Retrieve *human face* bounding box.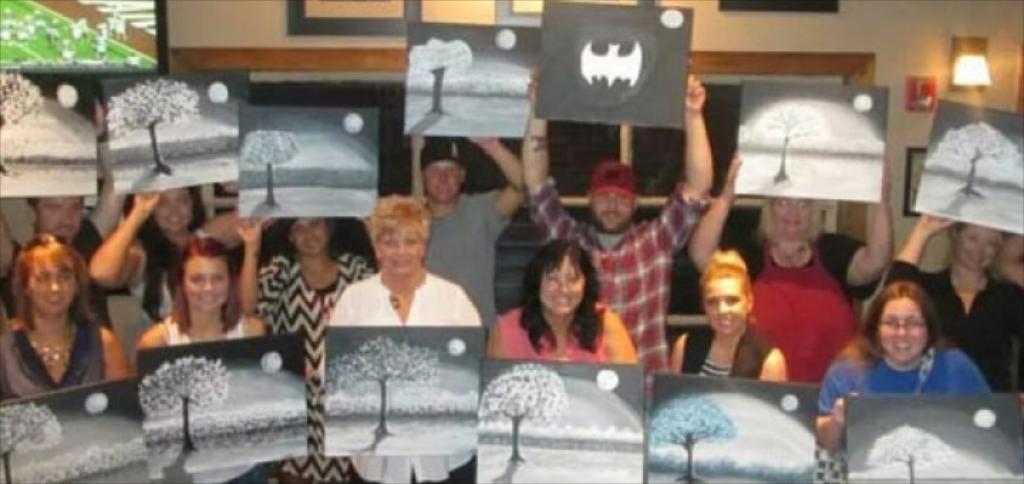
Bounding box: 374:225:425:273.
